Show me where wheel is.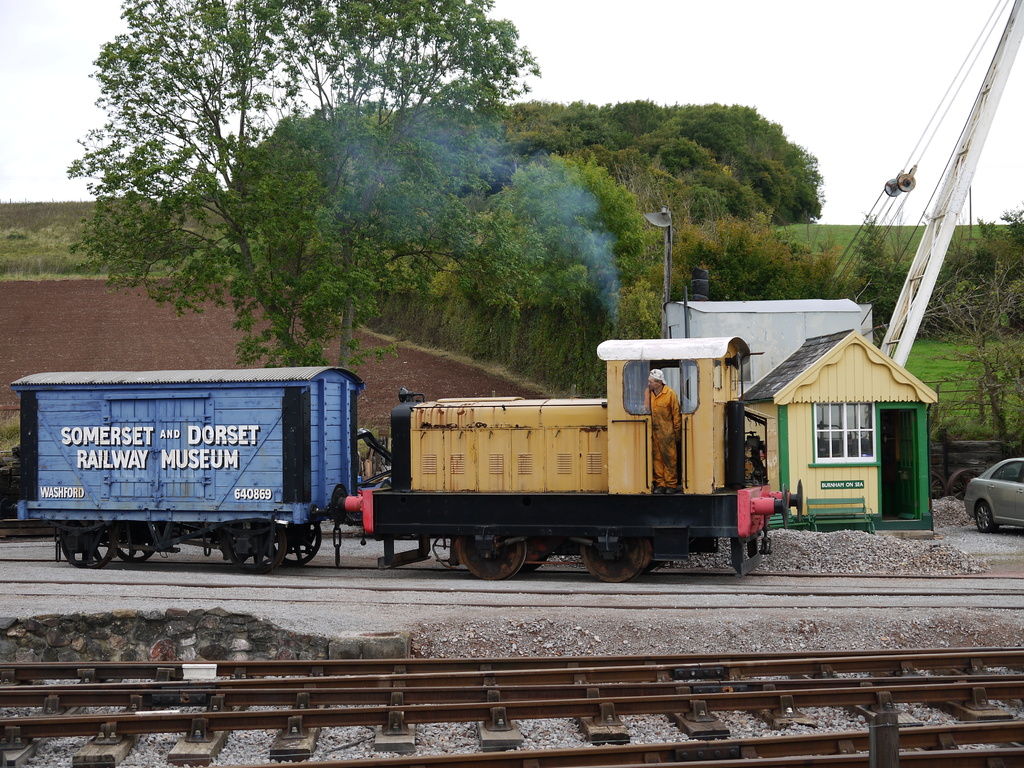
wheel is at select_region(264, 516, 328, 563).
